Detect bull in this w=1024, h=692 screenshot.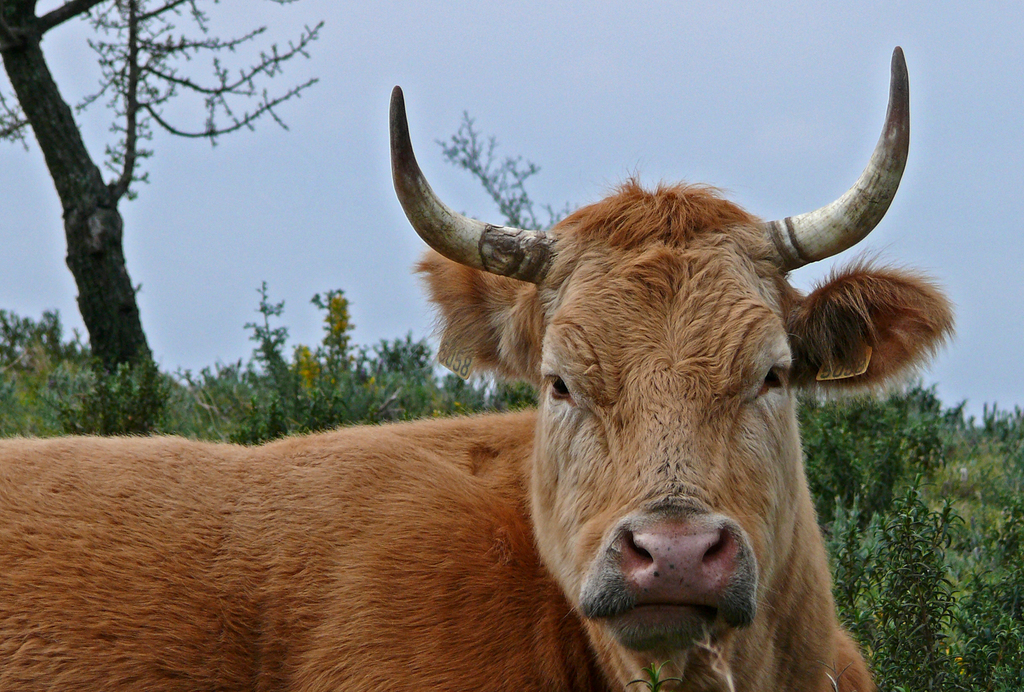
Detection: [x1=0, y1=41, x2=950, y2=691].
